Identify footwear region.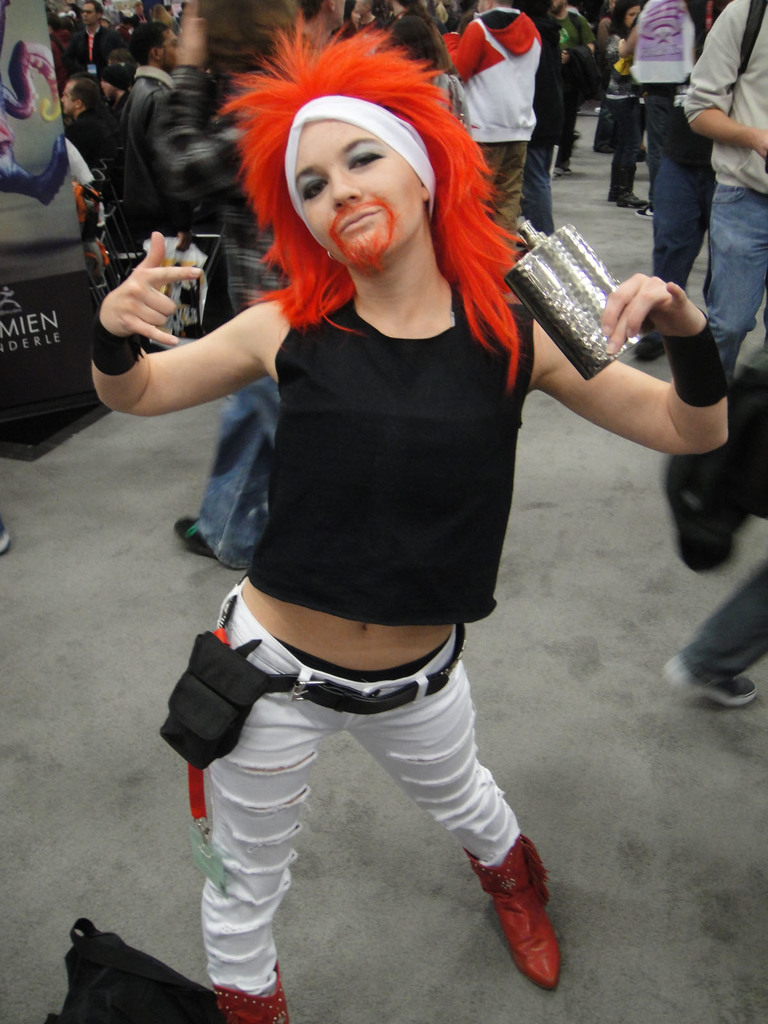
Region: 660/646/756/706.
